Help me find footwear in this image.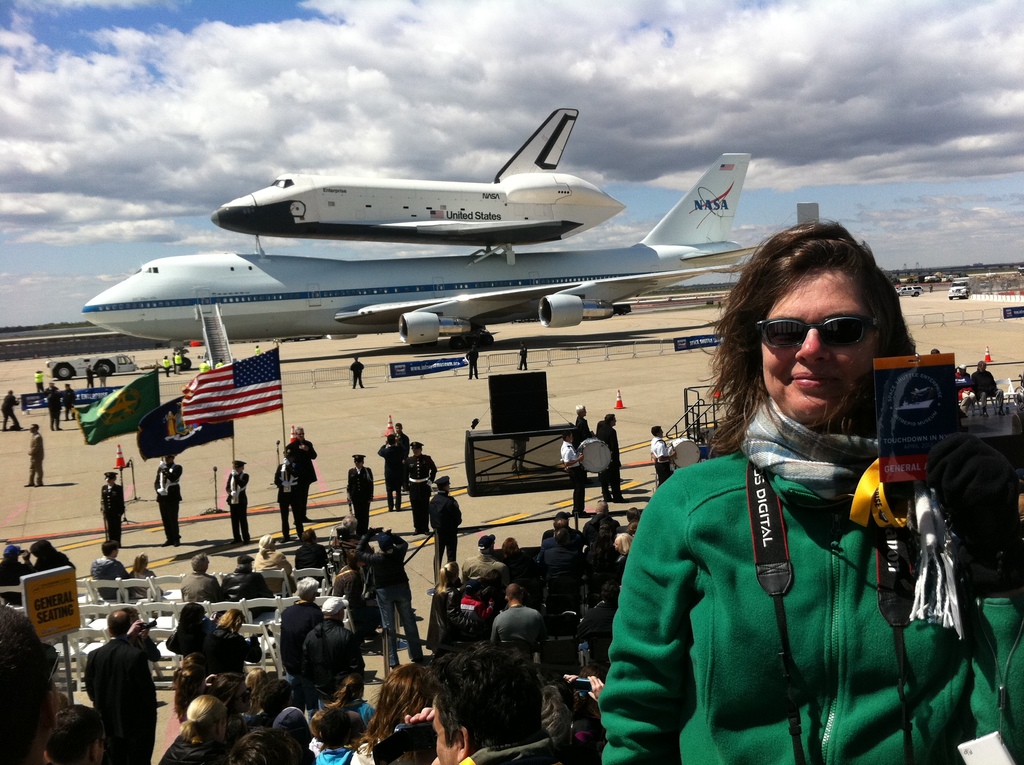
Found it: box=[227, 535, 241, 545].
